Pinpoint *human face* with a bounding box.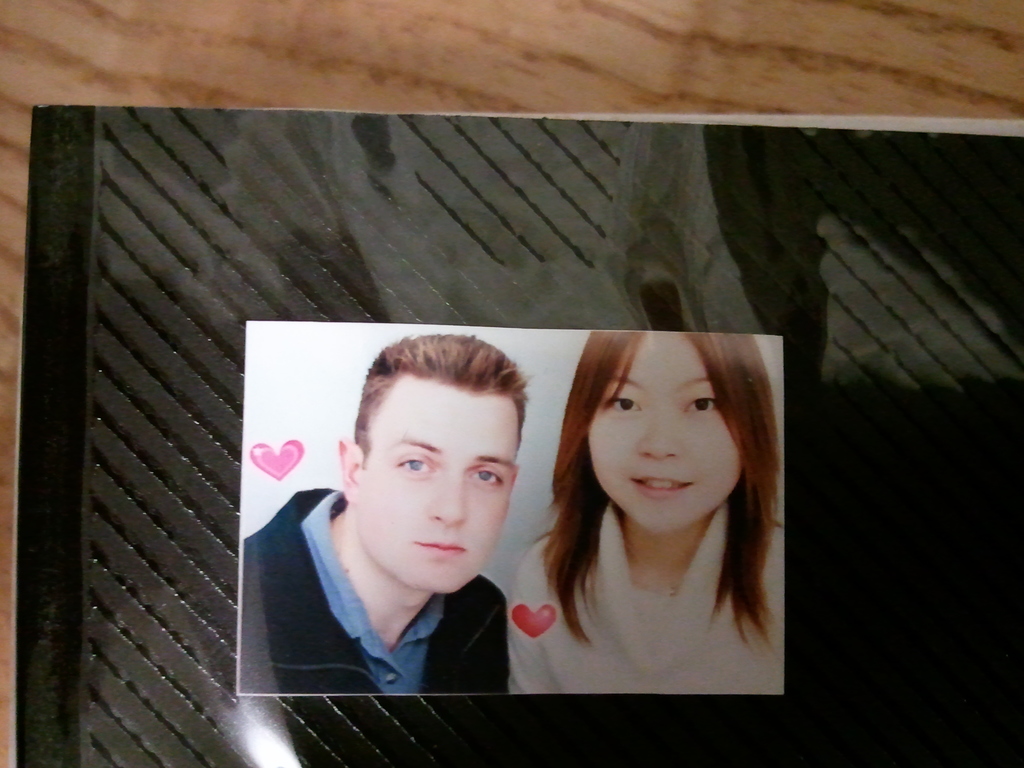
588/326/742/533.
